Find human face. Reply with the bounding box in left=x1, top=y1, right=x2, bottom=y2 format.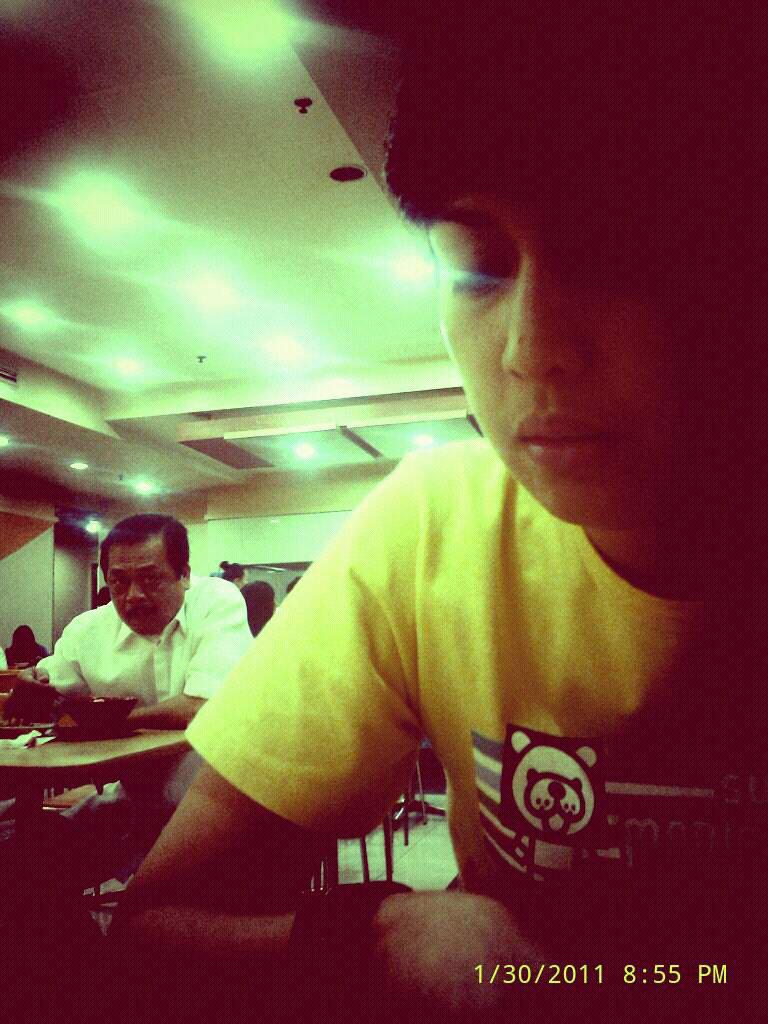
left=436, top=178, right=767, bottom=520.
